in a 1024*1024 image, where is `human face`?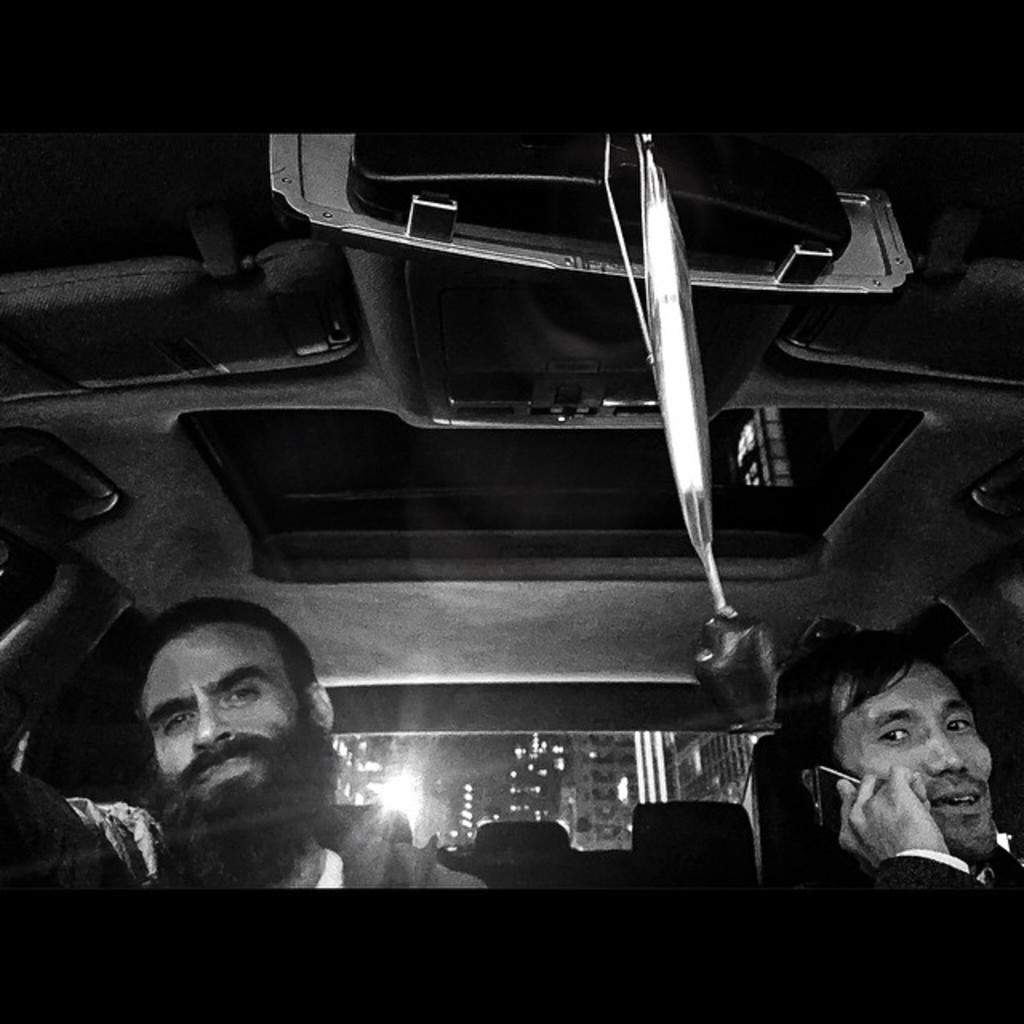
bbox=(846, 662, 1000, 858).
